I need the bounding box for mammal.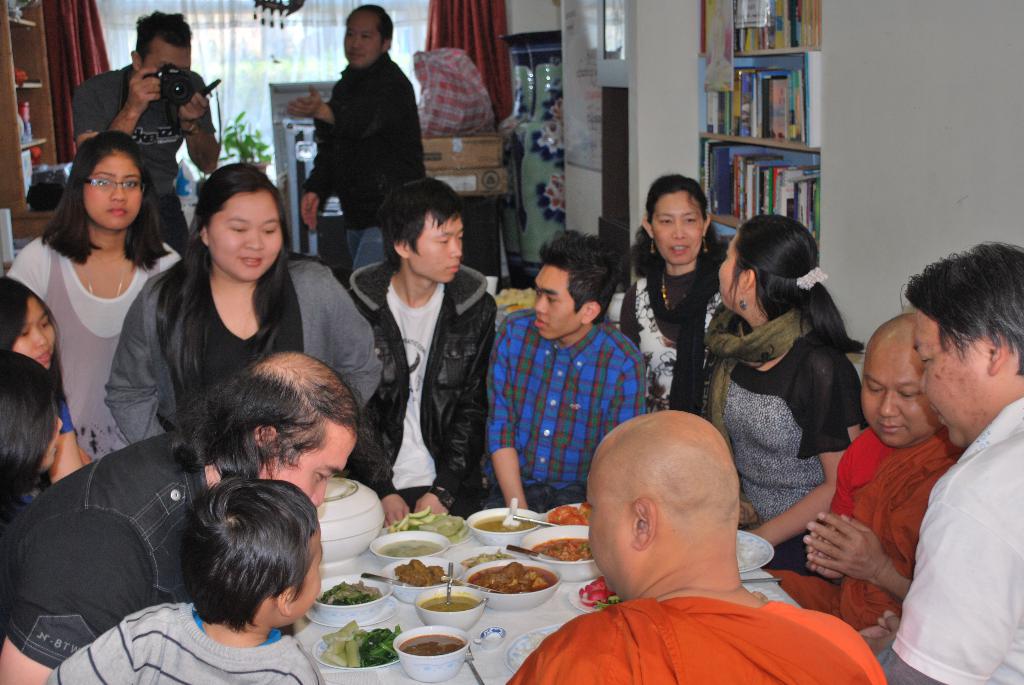
Here it is: (489,223,649,513).
